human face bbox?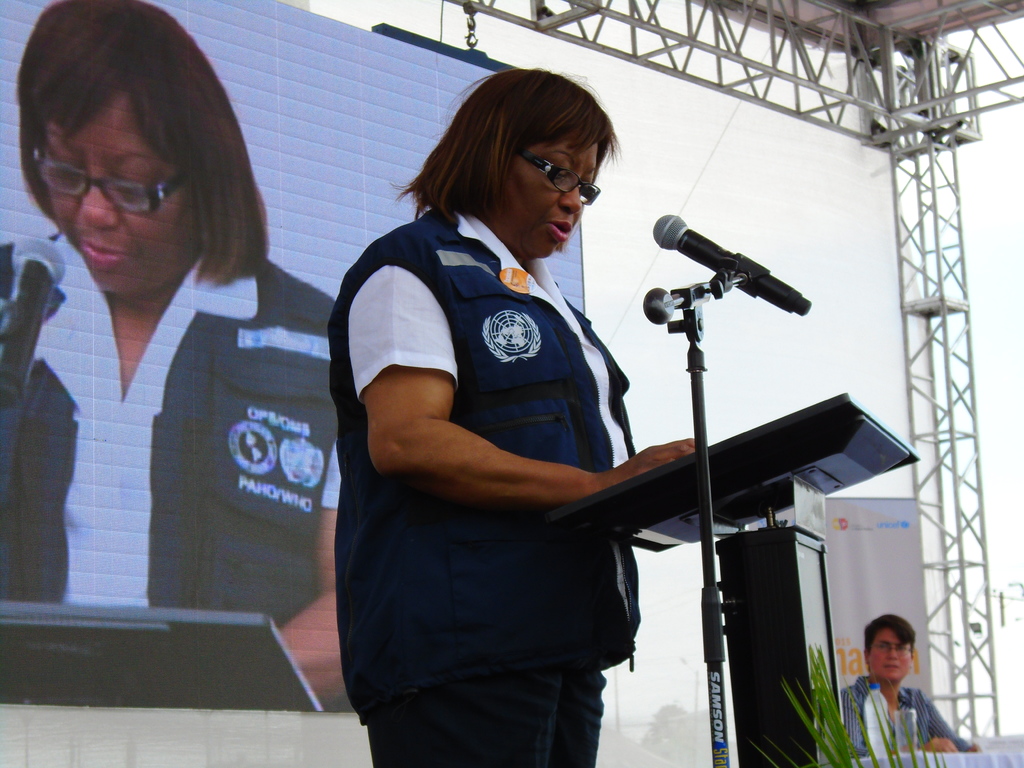
l=492, t=135, r=606, b=257
